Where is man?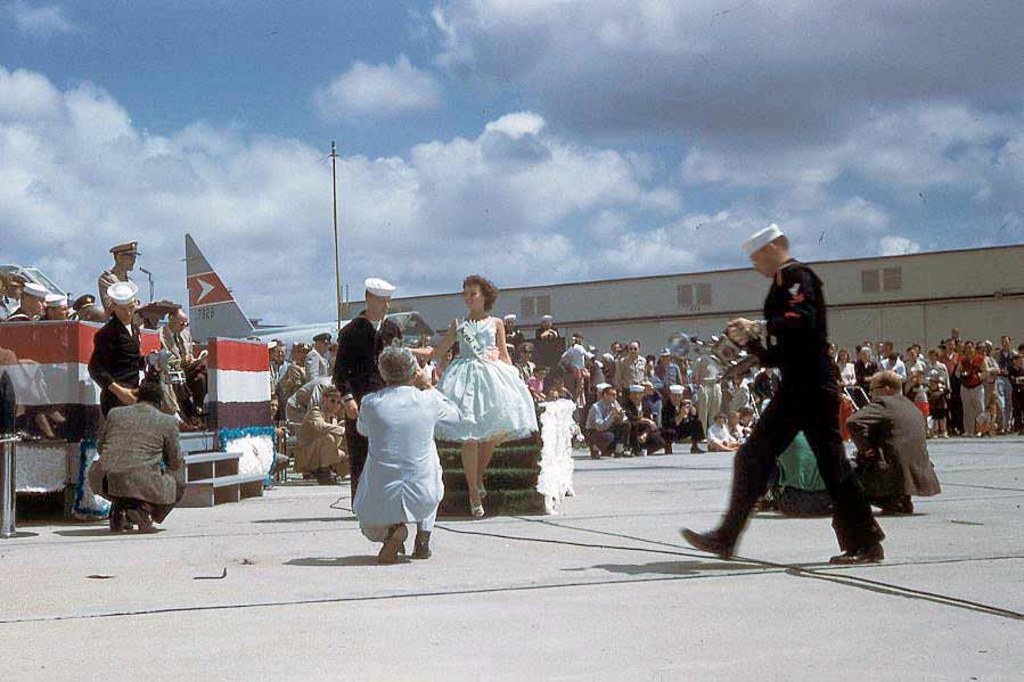
688/255/877/573.
